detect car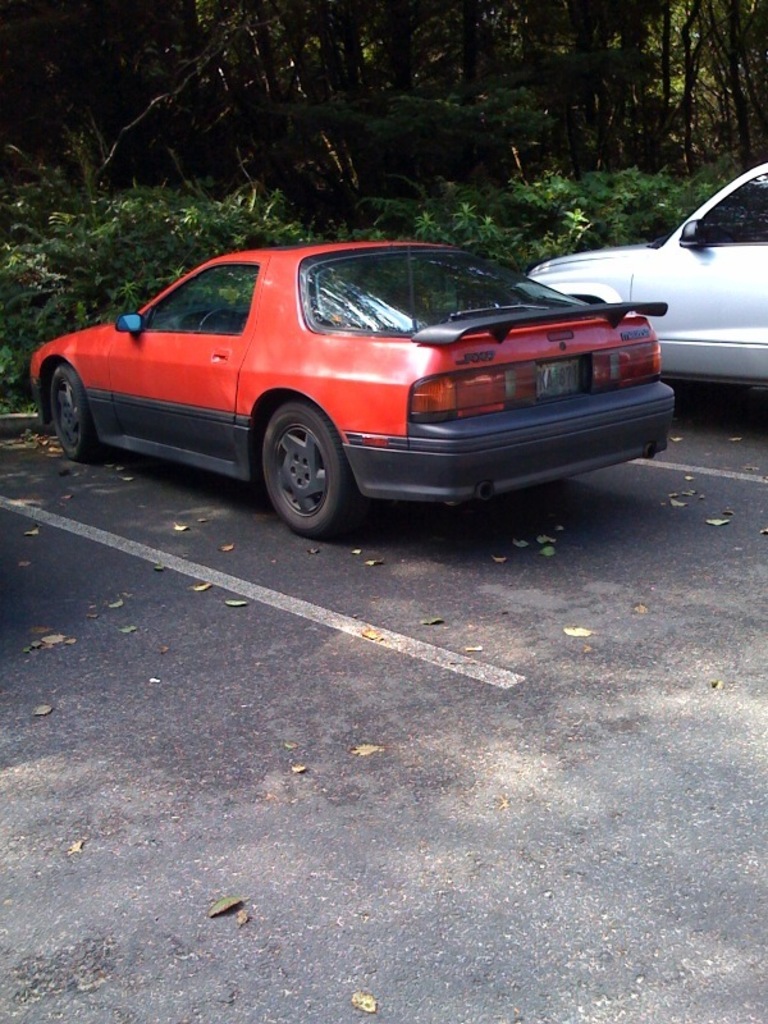
(33,229,698,527)
